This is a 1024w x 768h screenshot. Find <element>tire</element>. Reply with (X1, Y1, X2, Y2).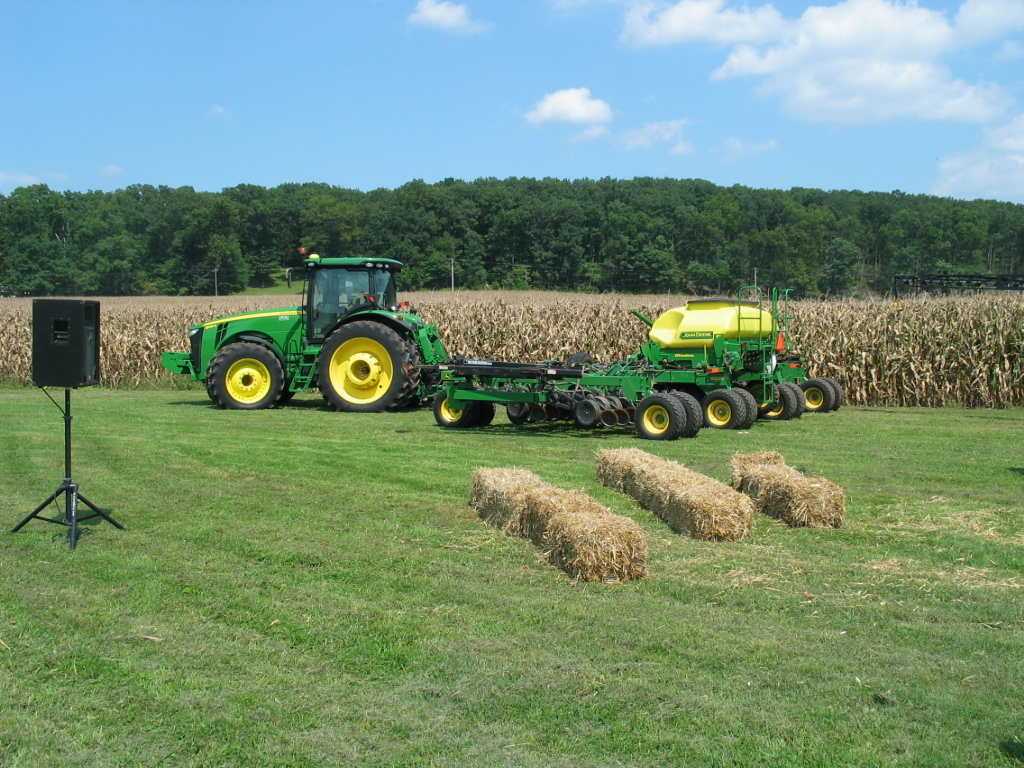
(314, 319, 433, 410).
